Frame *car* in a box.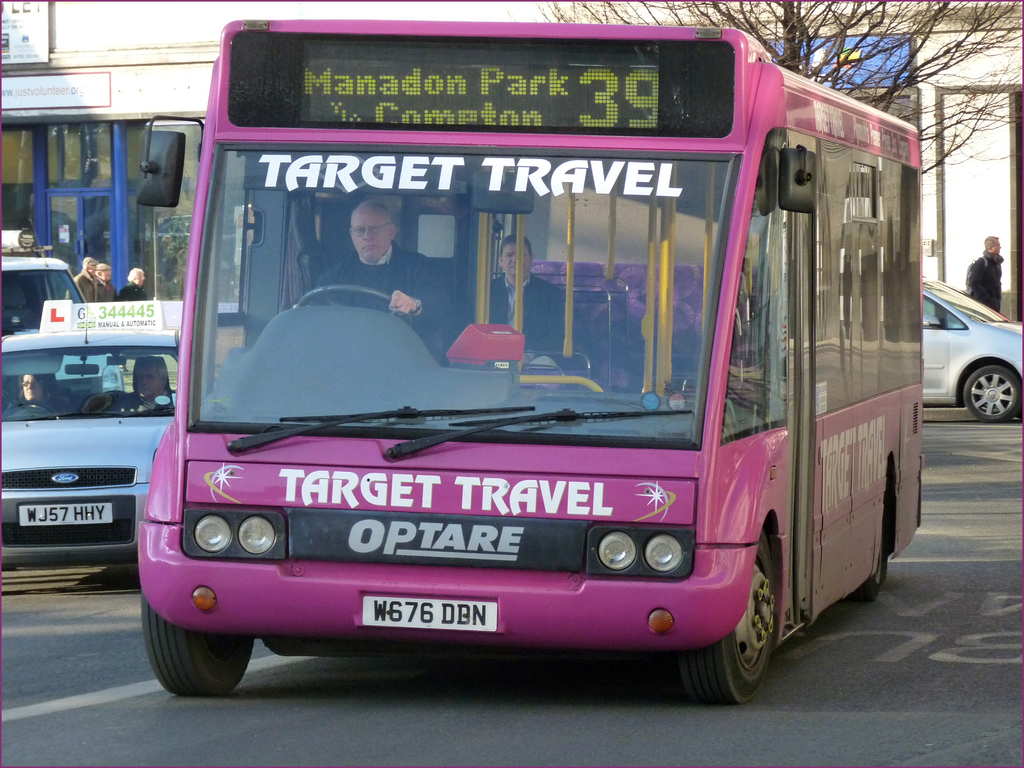
BBox(0, 332, 178, 573).
